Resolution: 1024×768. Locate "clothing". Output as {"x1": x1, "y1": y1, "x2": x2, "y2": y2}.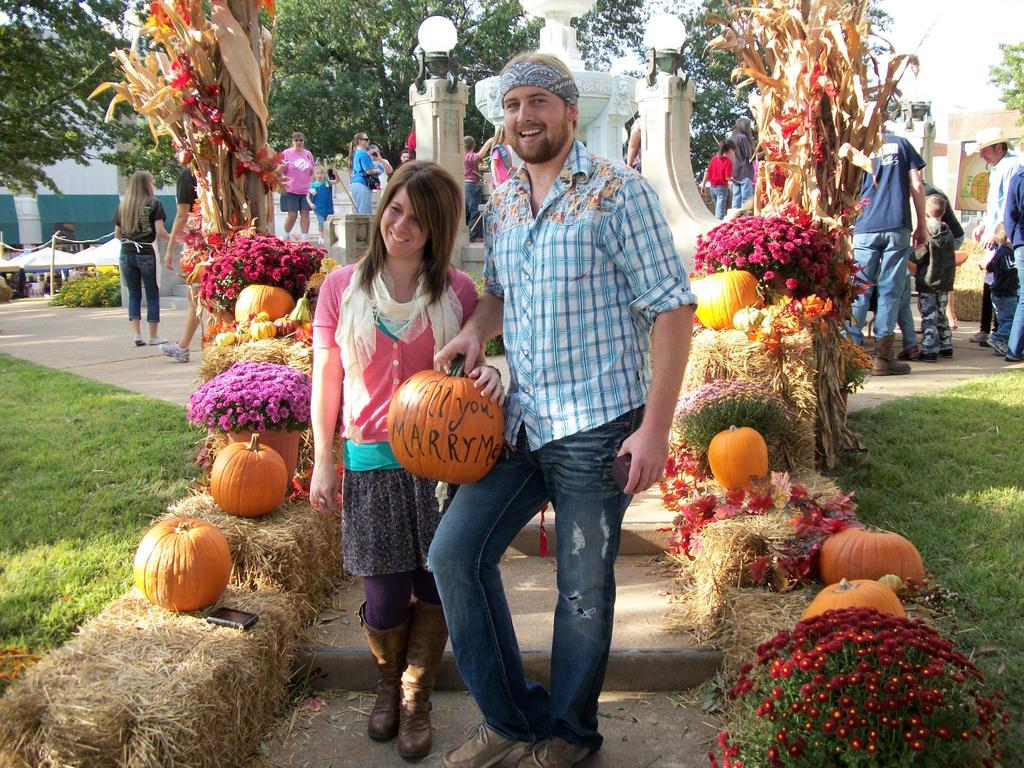
{"x1": 846, "y1": 130, "x2": 923, "y2": 358}.
